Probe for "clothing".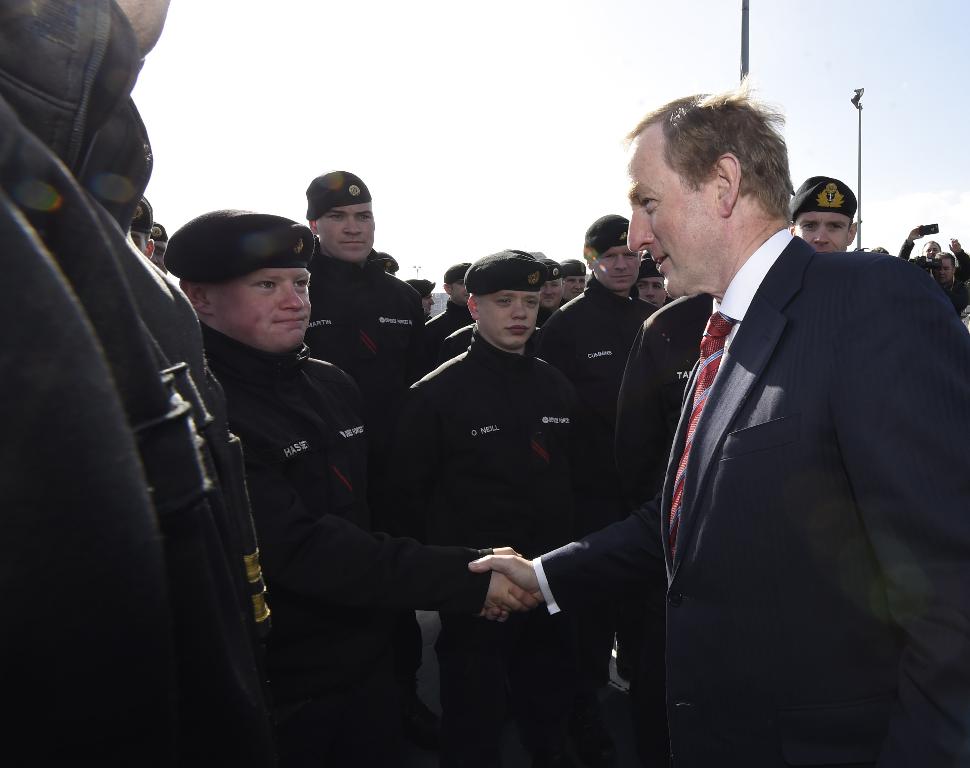
Probe result: [196,321,496,767].
